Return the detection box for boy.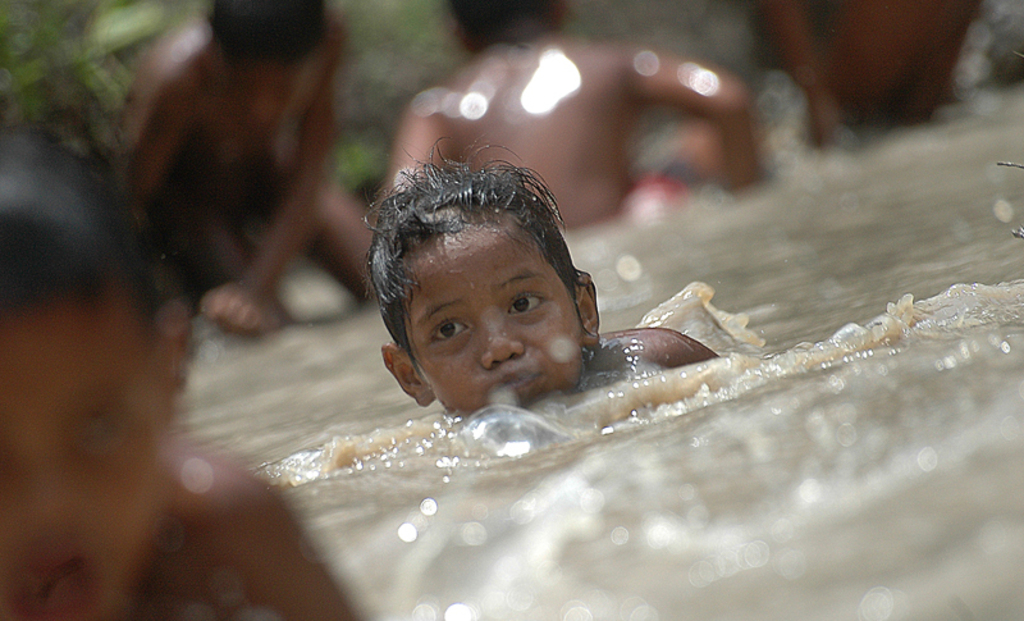
detection(0, 160, 360, 620).
